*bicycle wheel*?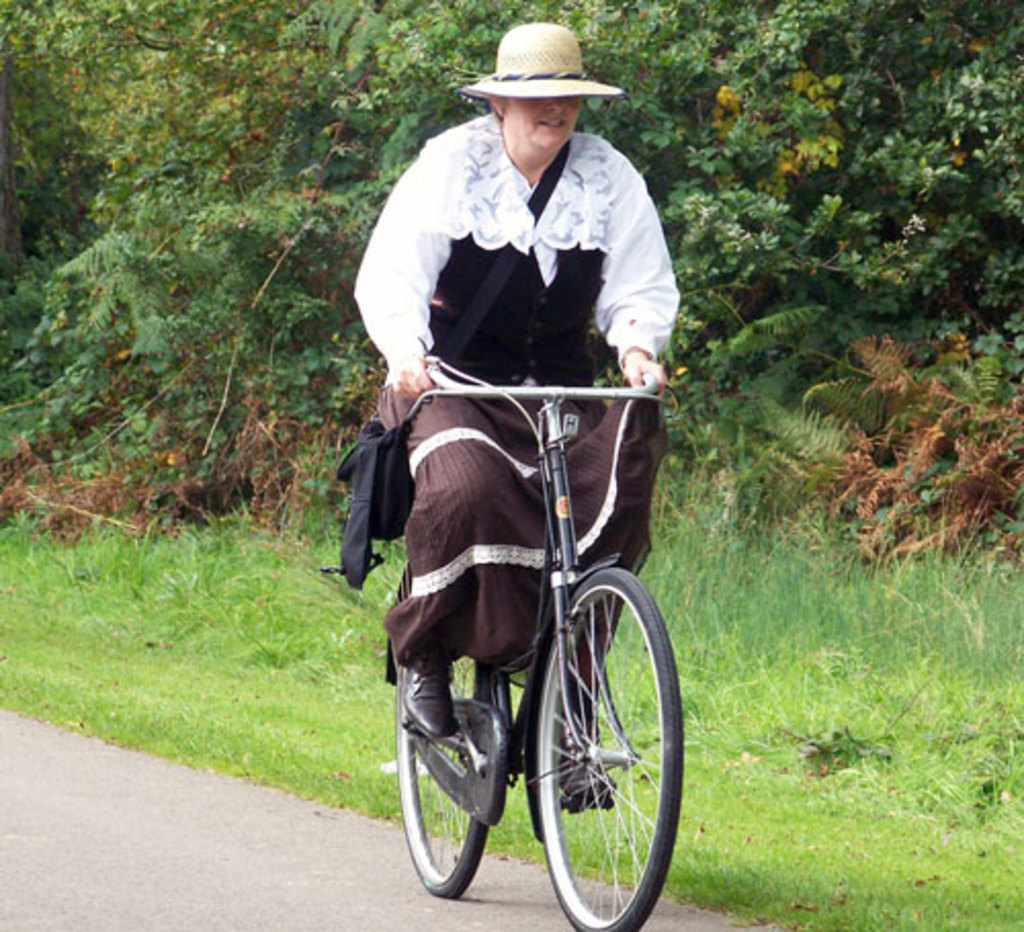
<box>502,553,668,914</box>
